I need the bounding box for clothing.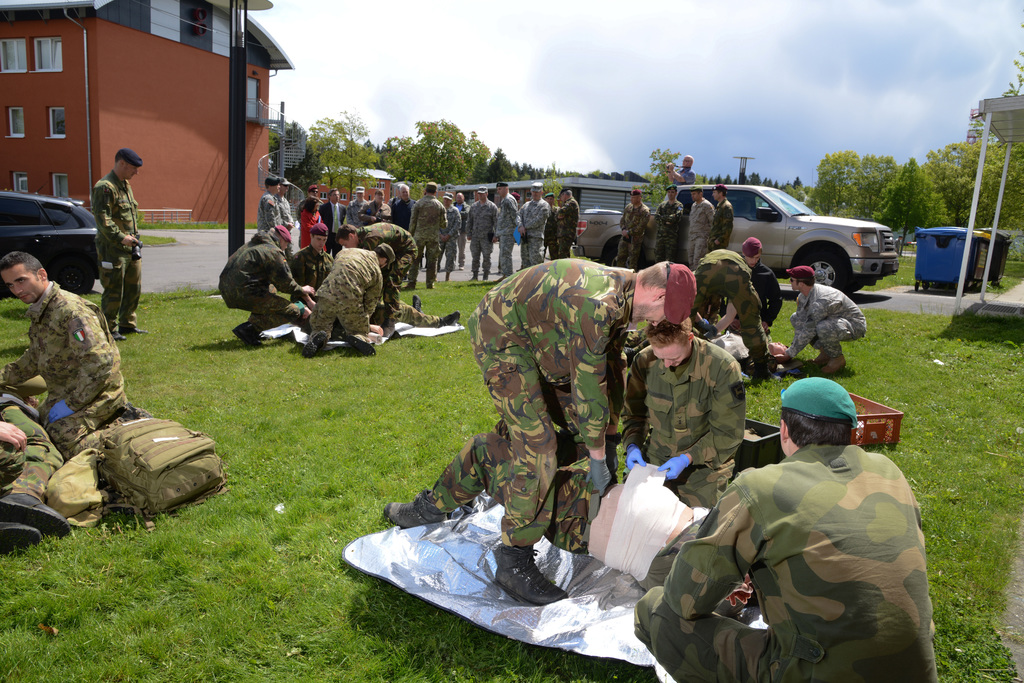
Here it is: <box>689,195,709,262</box>.
